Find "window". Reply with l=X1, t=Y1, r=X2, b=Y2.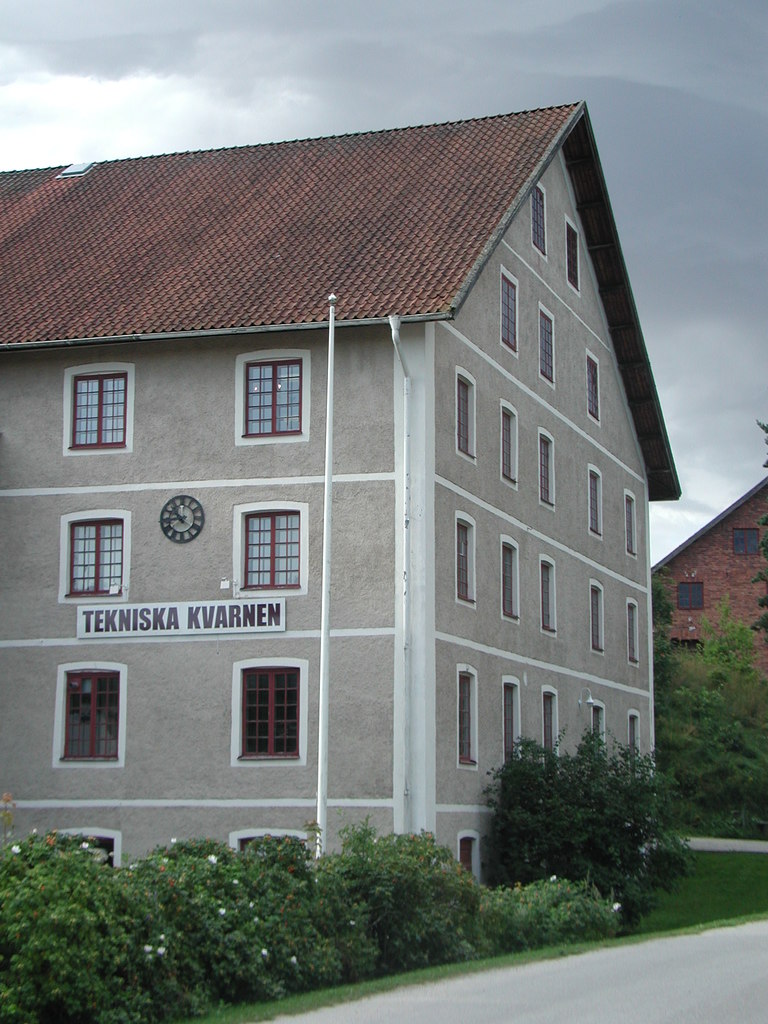
l=239, t=664, r=303, b=764.
